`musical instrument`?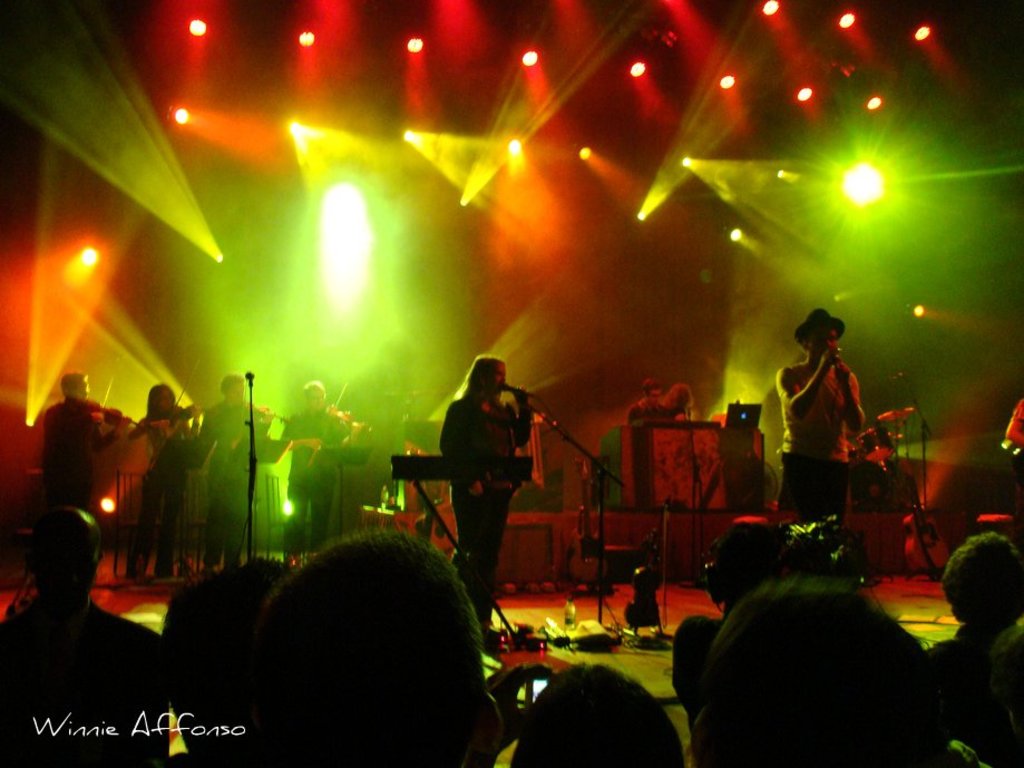
left=897, top=474, right=952, bottom=576
